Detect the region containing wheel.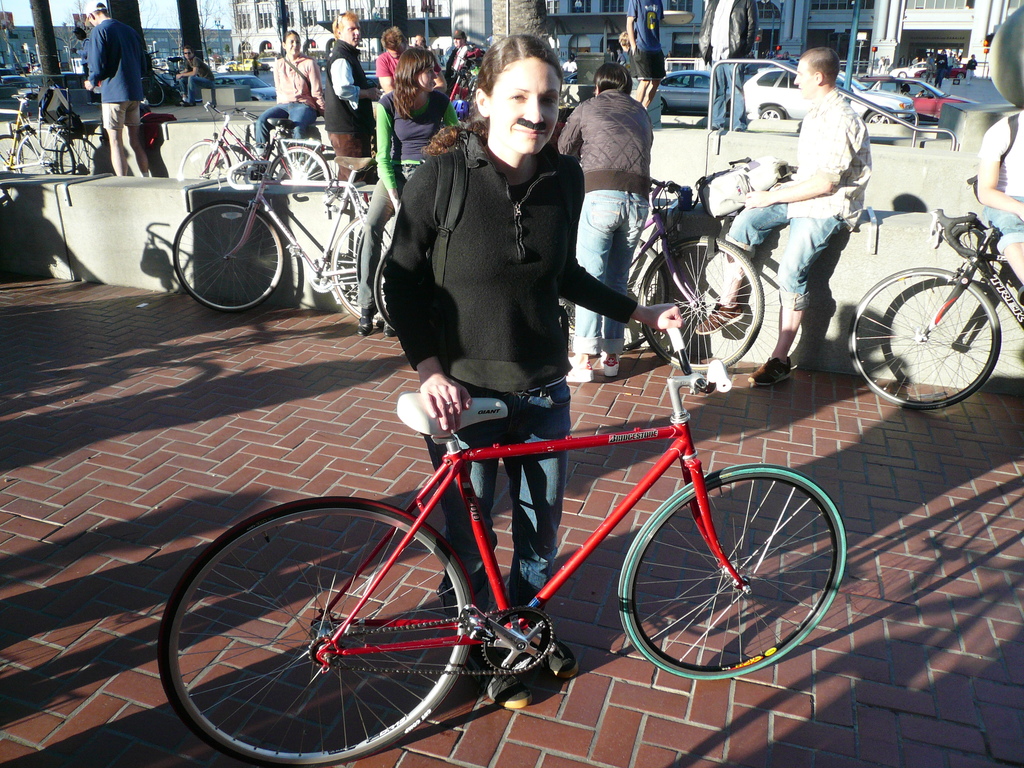
Rect(58, 131, 113, 173).
